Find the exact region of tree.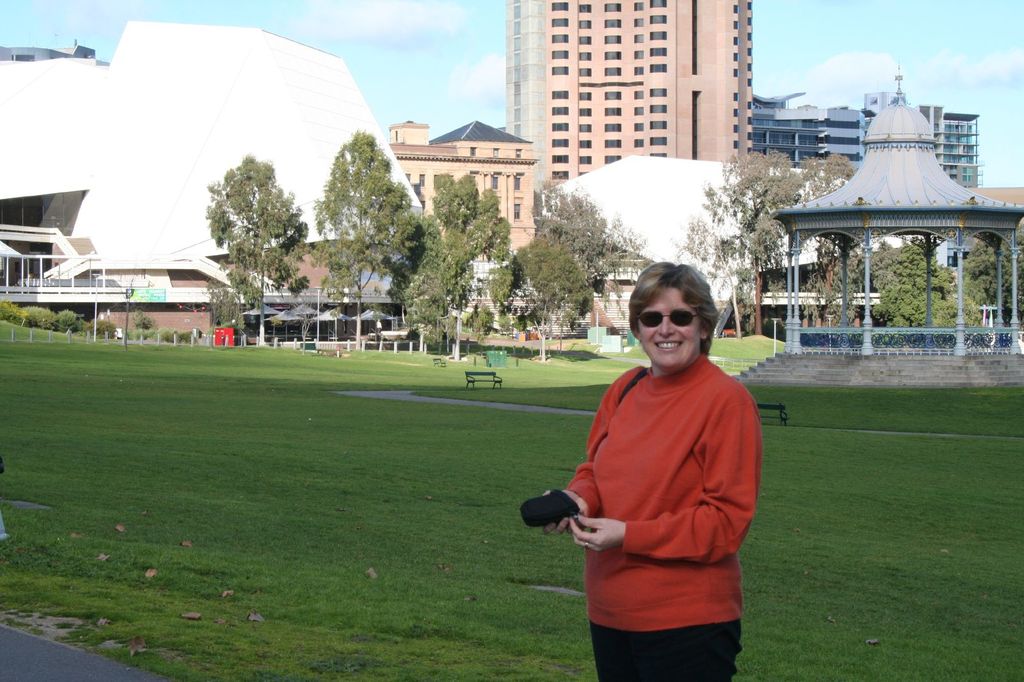
Exact region: crop(209, 156, 317, 342).
